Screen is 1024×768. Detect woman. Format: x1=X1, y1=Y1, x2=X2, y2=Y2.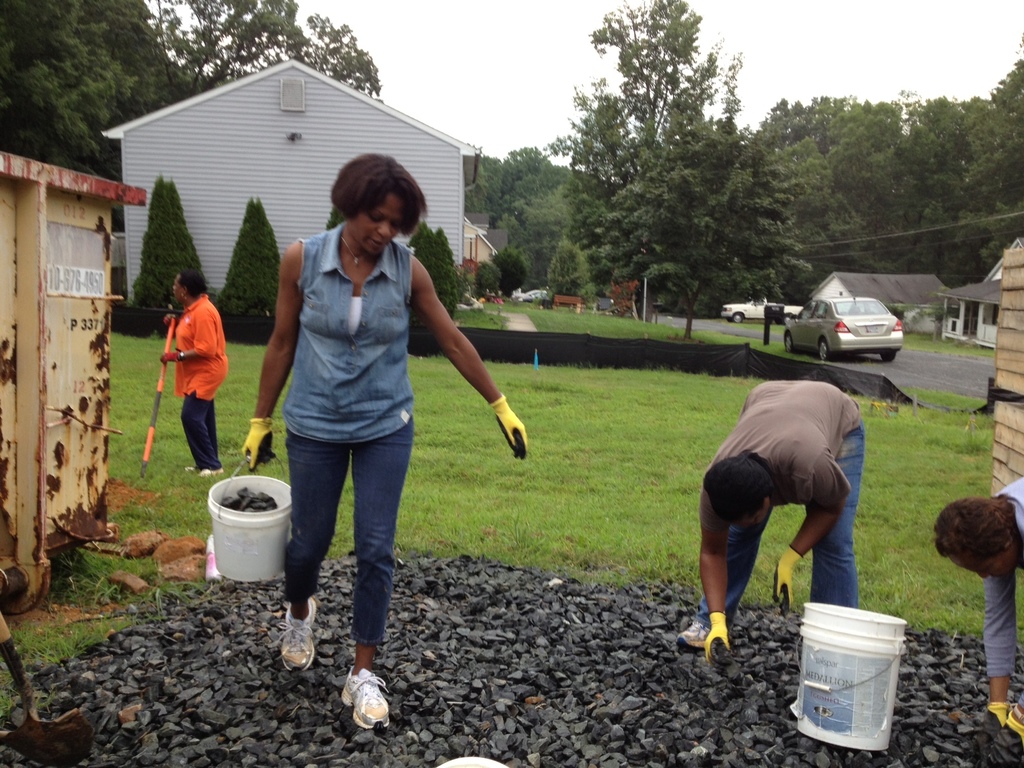
x1=200, y1=113, x2=532, y2=688.
